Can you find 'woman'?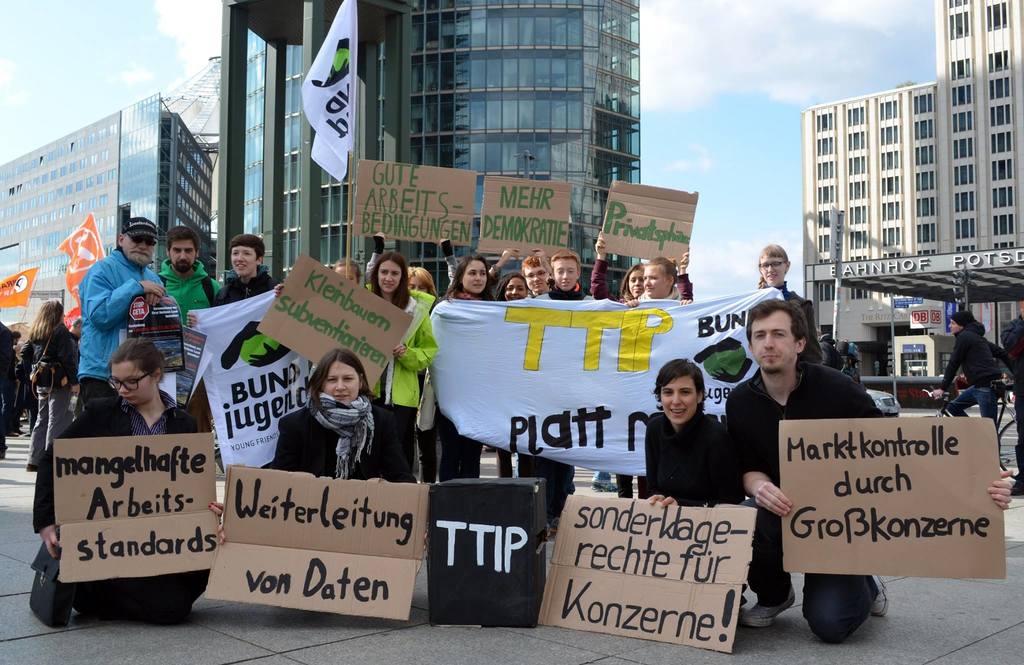
Yes, bounding box: 411, 261, 451, 447.
